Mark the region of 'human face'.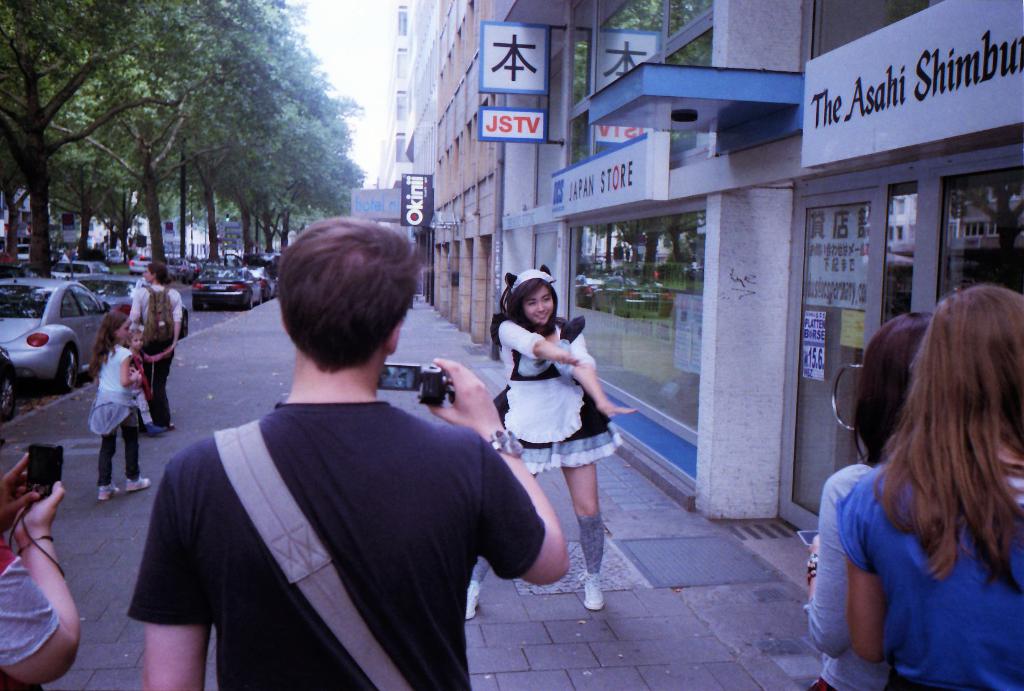
Region: bbox(522, 286, 552, 324).
